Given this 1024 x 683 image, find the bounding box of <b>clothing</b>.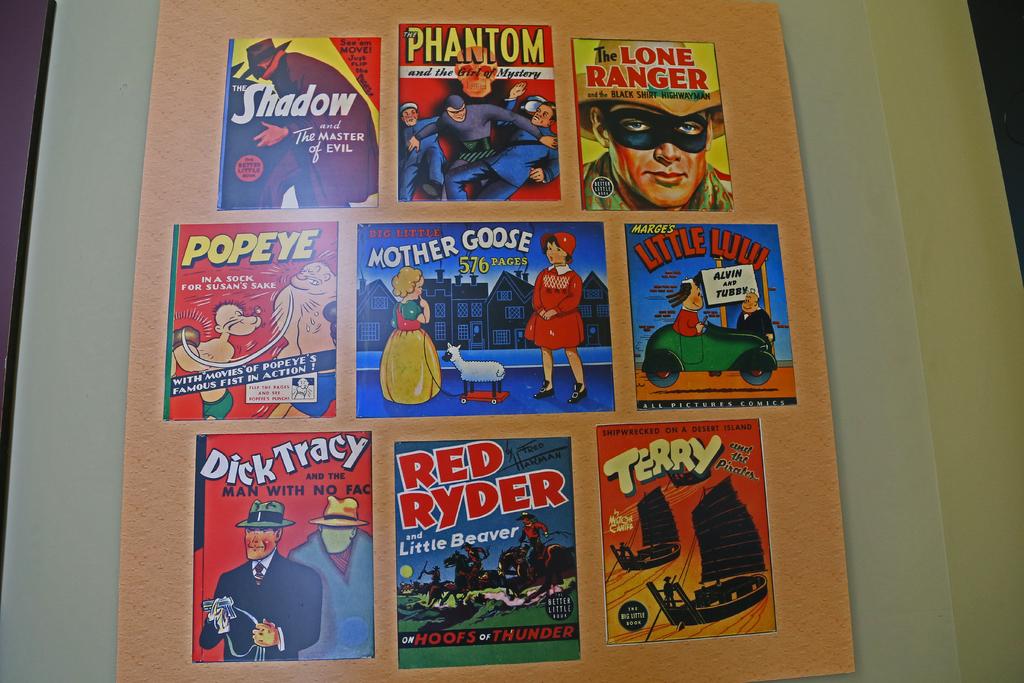
[289,528,372,659].
